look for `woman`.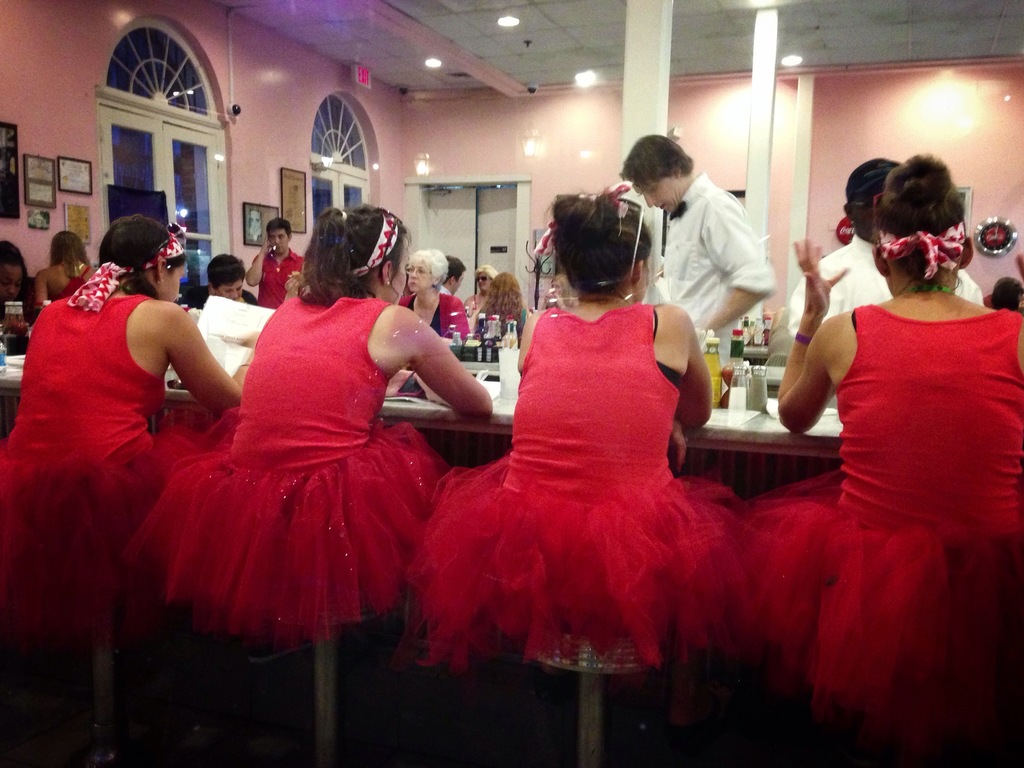
Found: bbox=[38, 228, 96, 311].
